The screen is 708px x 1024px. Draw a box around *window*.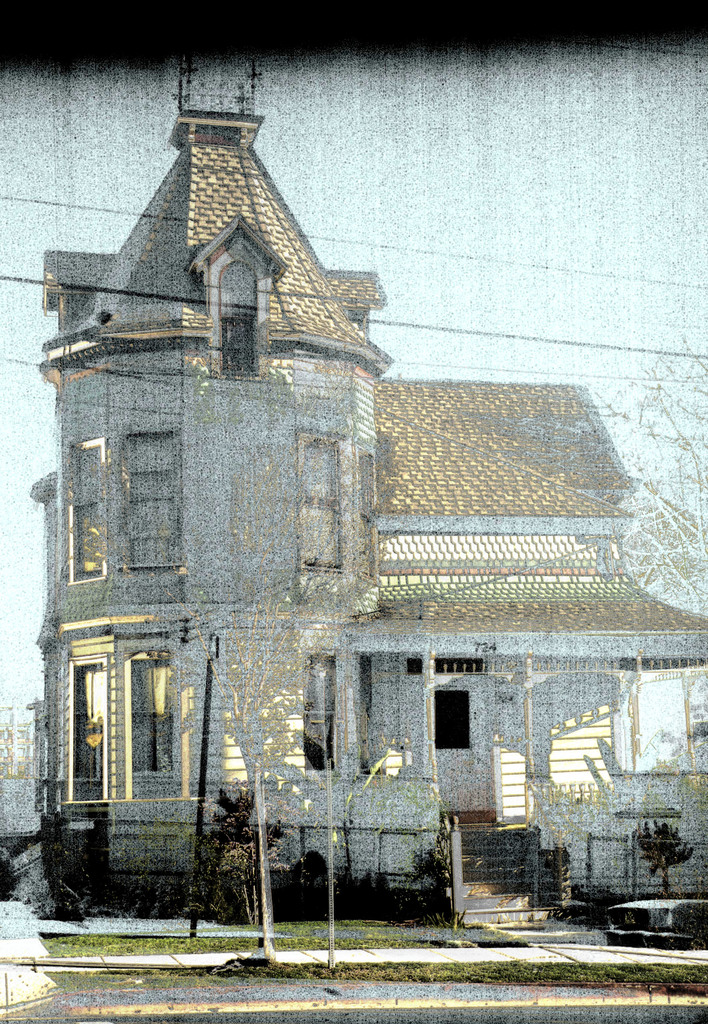
bbox=(223, 262, 259, 376).
